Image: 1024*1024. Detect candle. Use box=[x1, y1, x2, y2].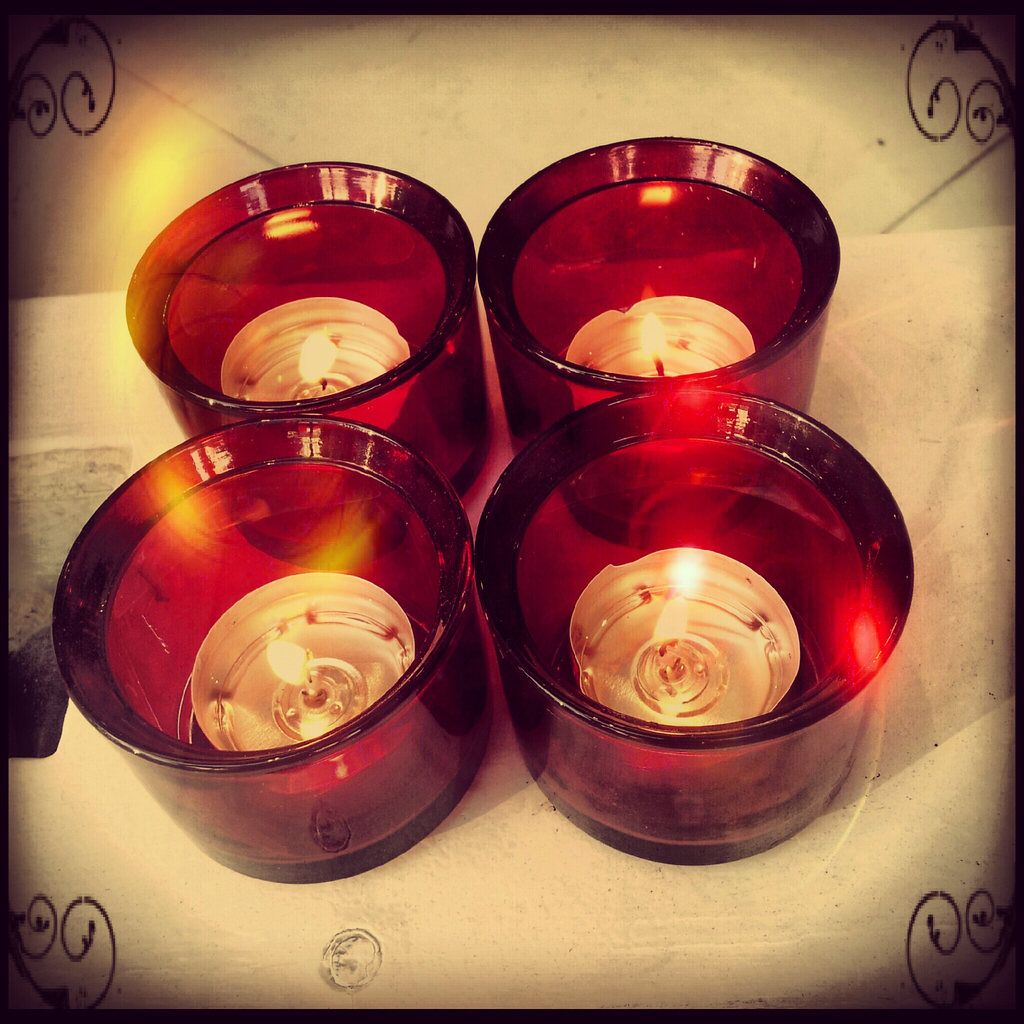
box=[221, 302, 410, 404].
